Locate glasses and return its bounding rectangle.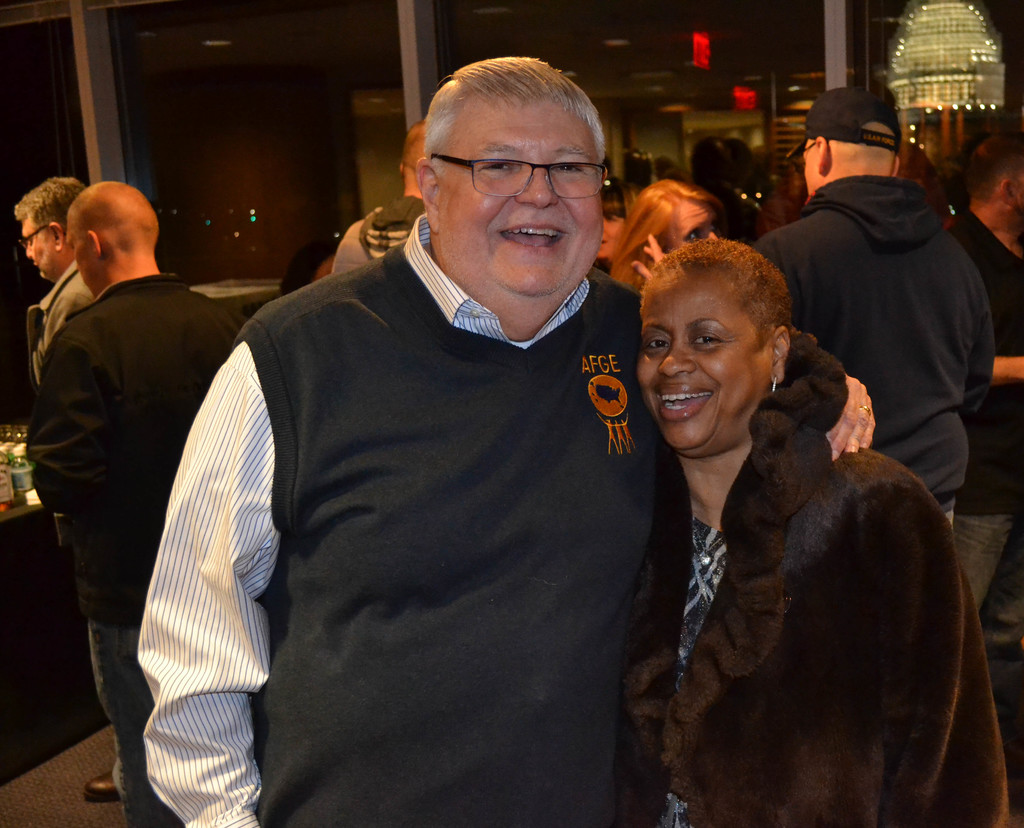
[20,228,67,248].
